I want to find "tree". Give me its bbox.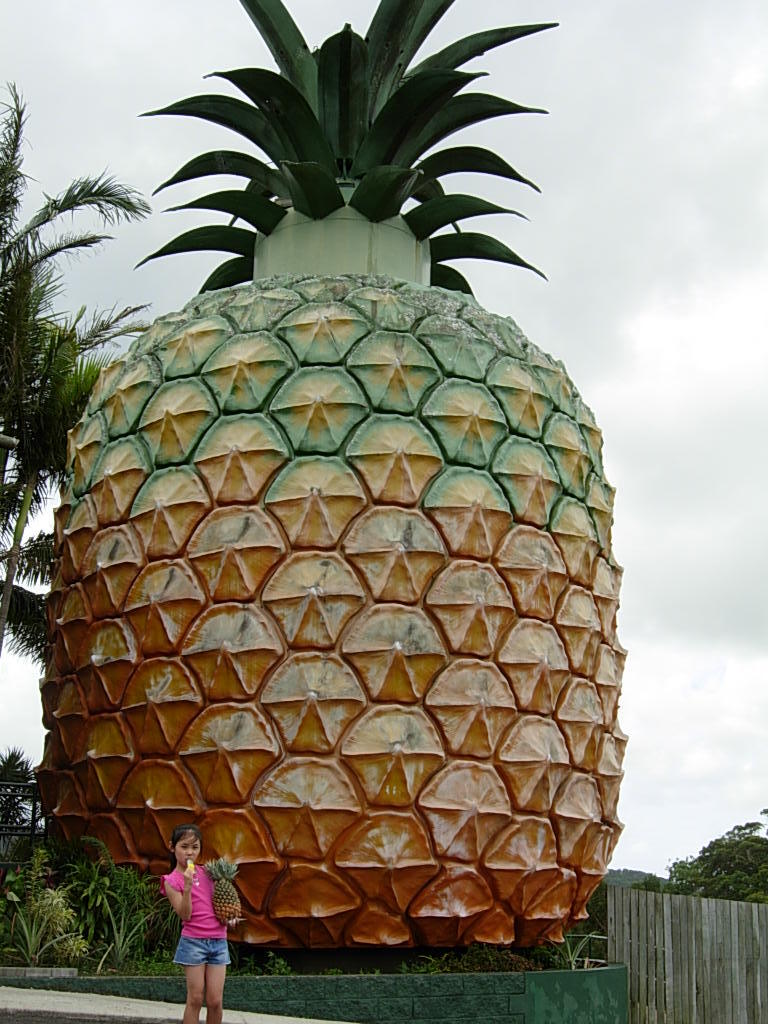
0, 746, 55, 879.
